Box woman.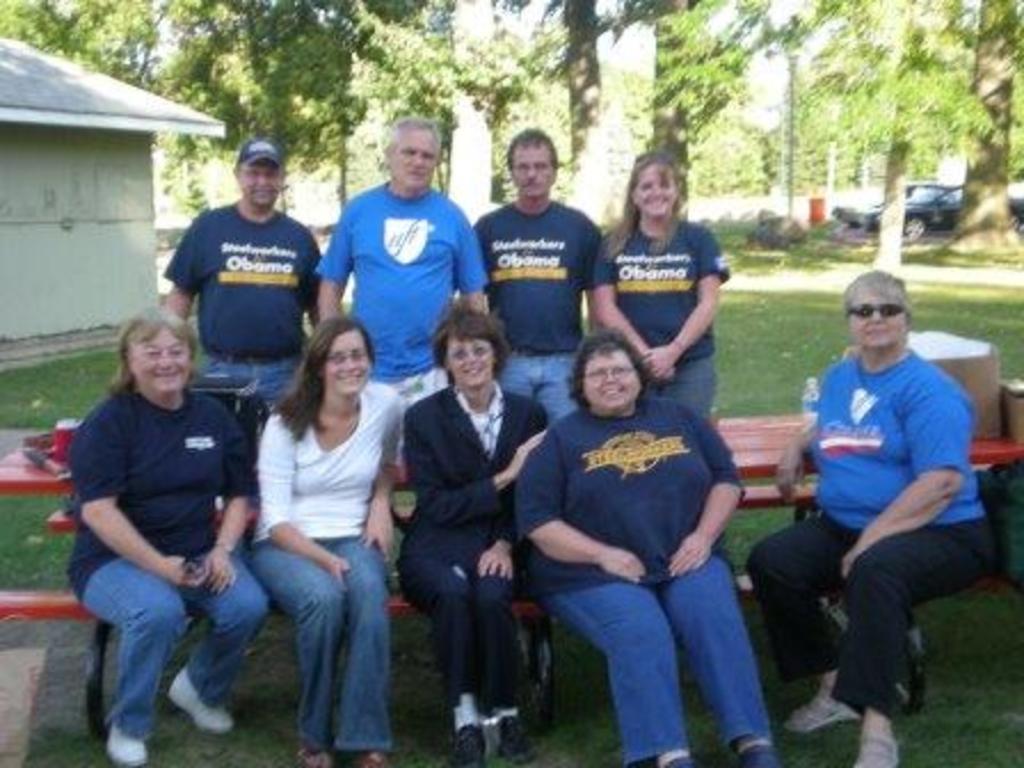
215:283:398:759.
